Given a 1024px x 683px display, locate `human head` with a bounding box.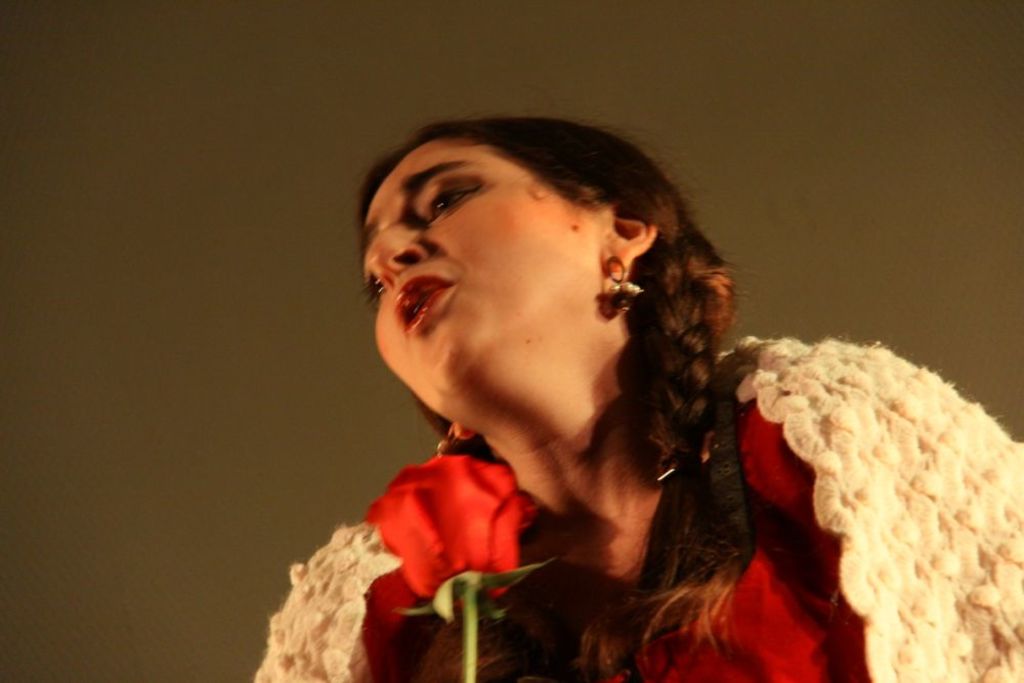
Located: bbox(367, 119, 685, 422).
